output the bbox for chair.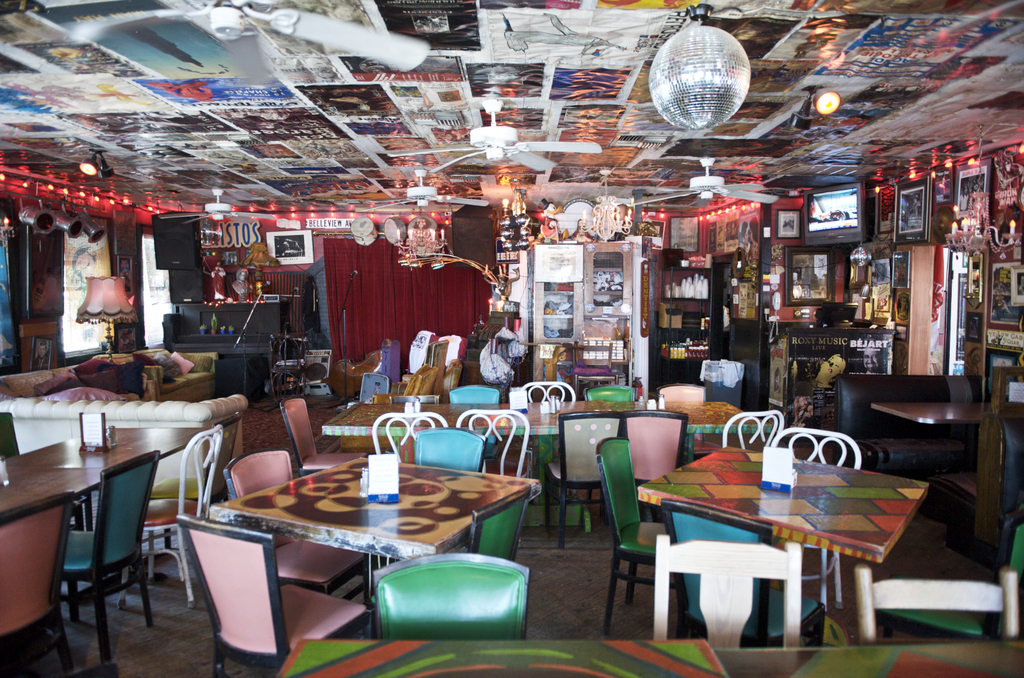
pyautogui.locateOnScreen(372, 562, 536, 654).
